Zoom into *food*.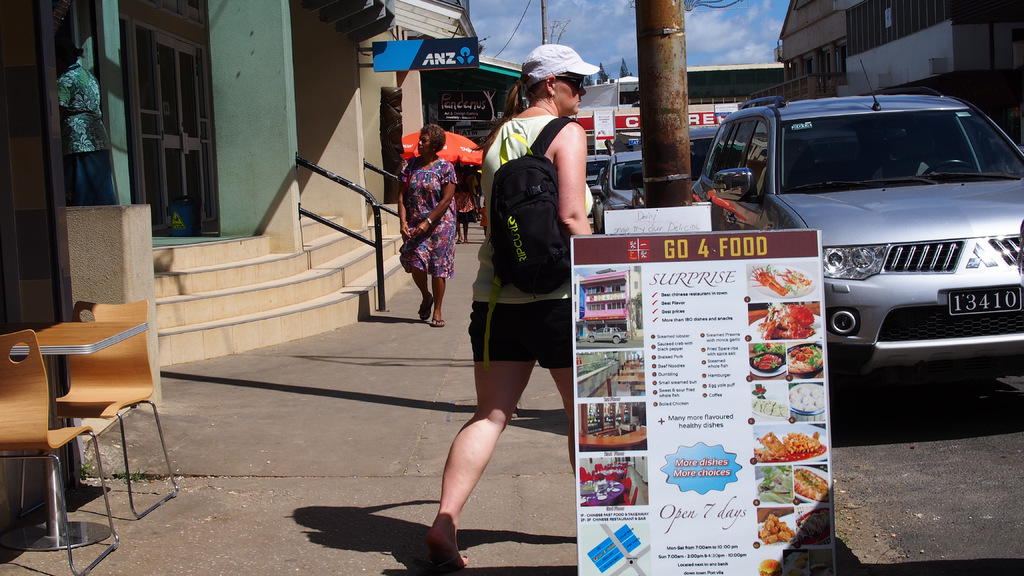
Zoom target: rect(755, 353, 779, 362).
